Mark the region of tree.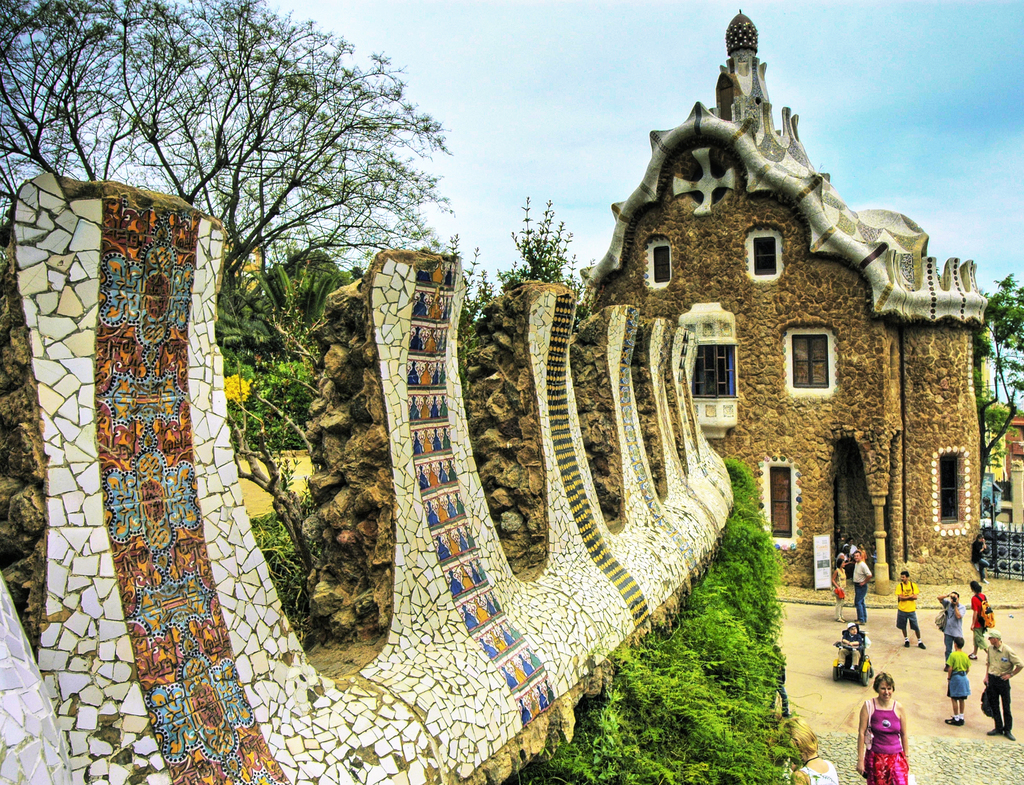
Region: region(979, 271, 1023, 494).
